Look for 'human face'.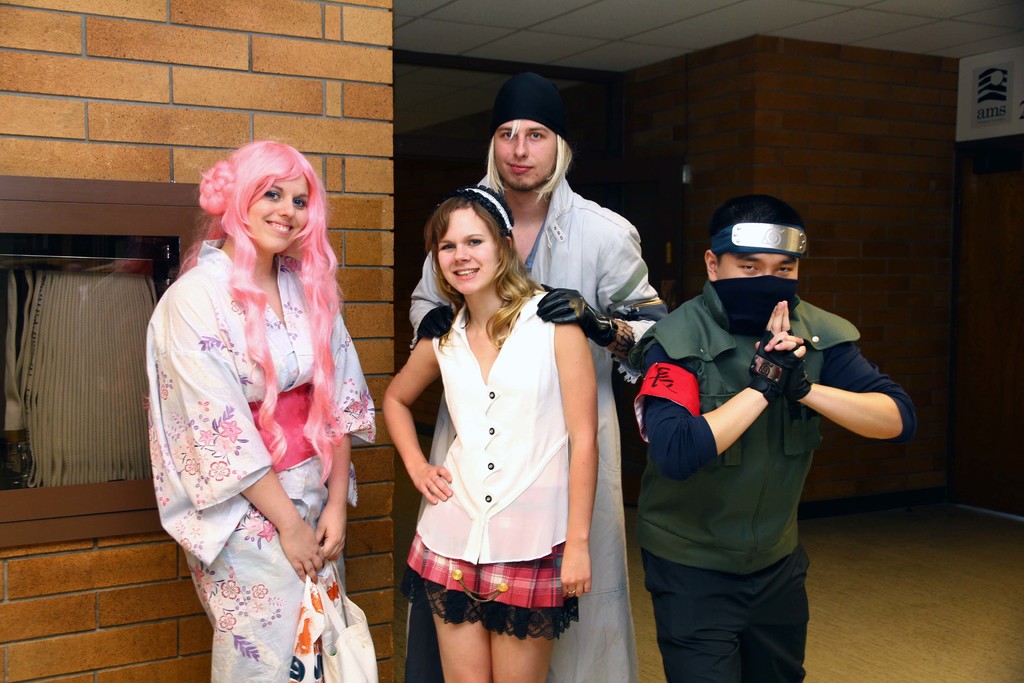
Found: x1=489 y1=115 x2=556 y2=183.
